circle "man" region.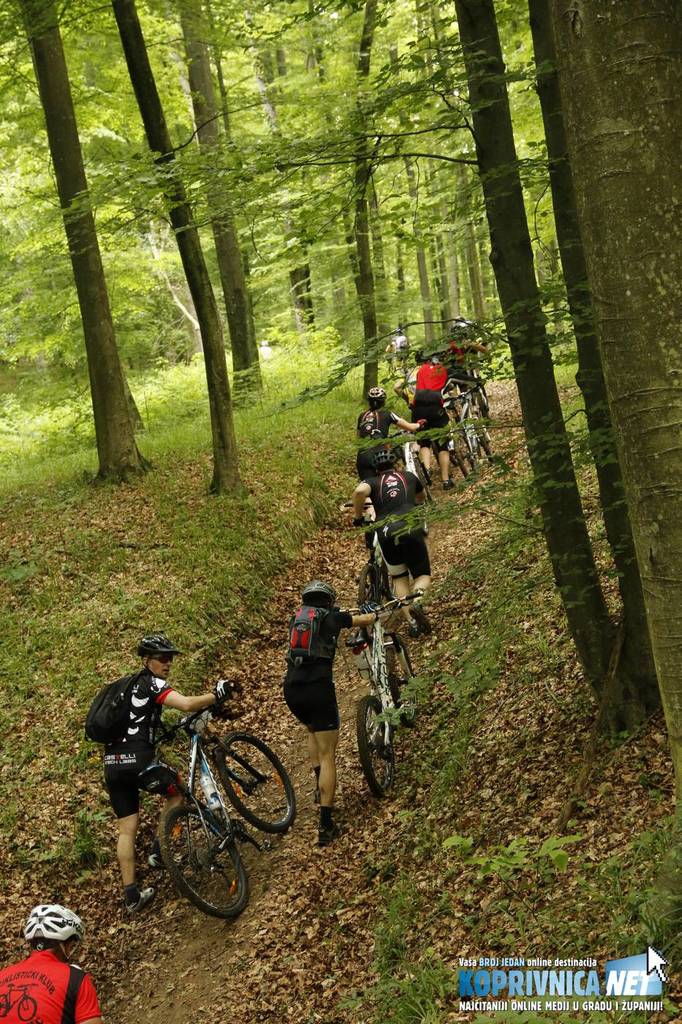
Region: [444, 330, 488, 420].
